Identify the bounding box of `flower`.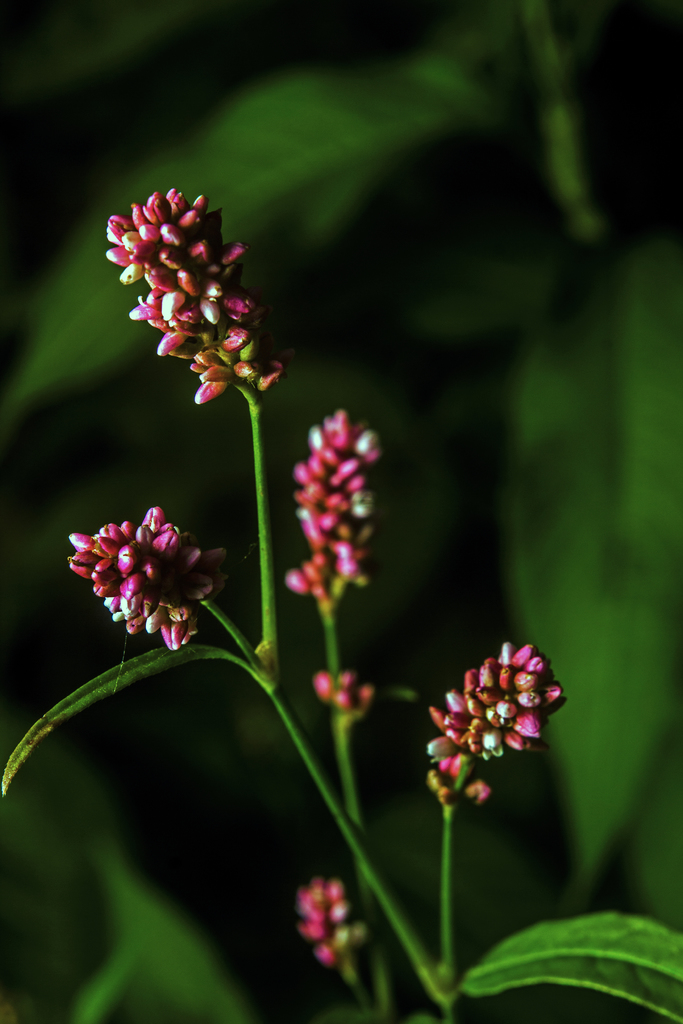
65:502:235:653.
